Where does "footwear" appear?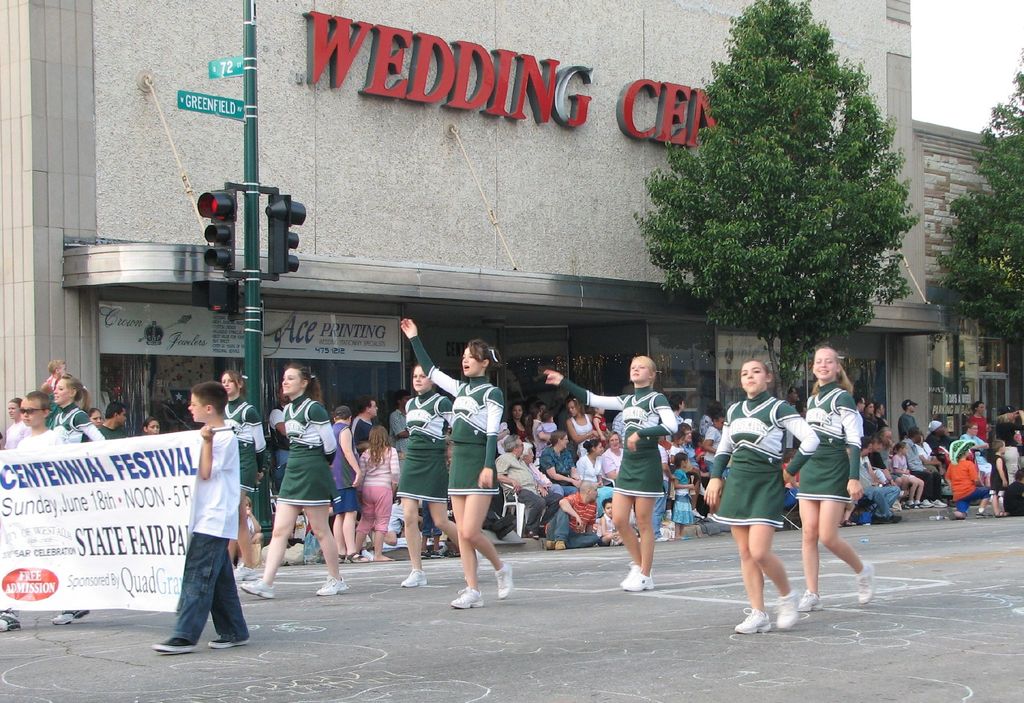
Appears at left=922, top=497, right=929, bottom=509.
